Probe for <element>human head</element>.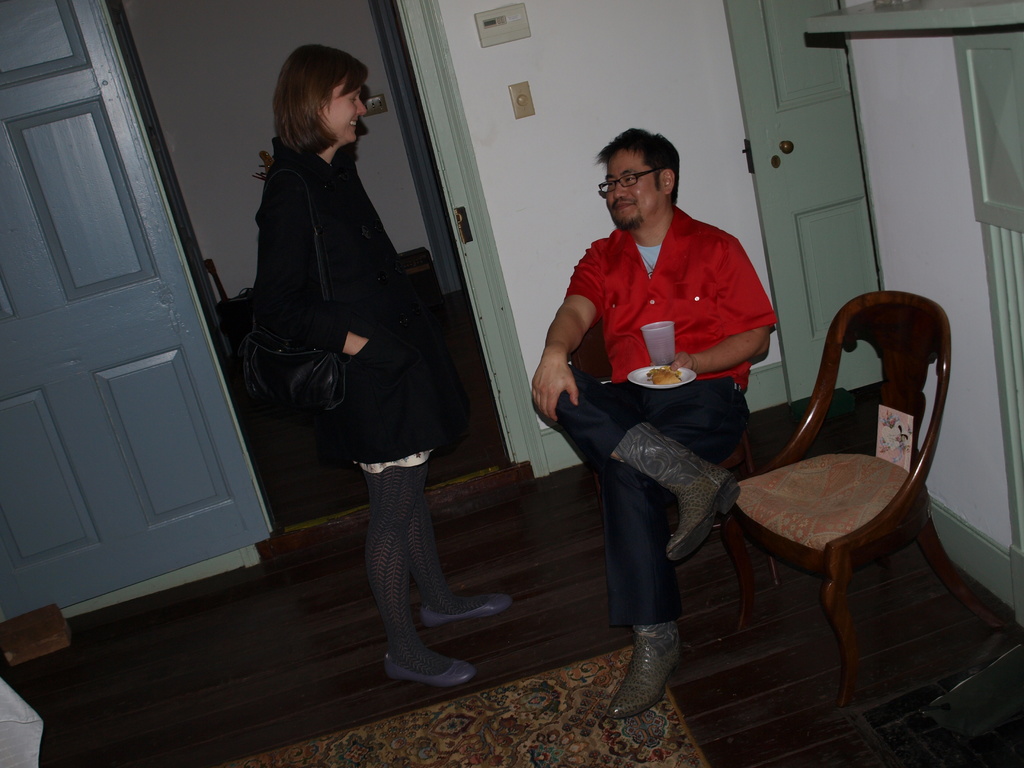
Probe result: x1=271 y1=45 x2=367 y2=147.
